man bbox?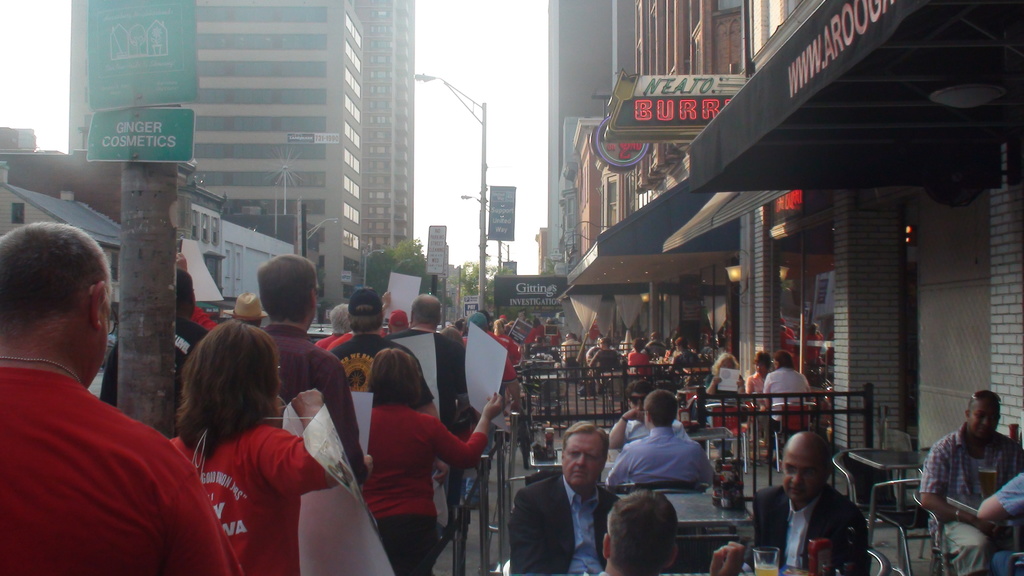
262,252,372,482
